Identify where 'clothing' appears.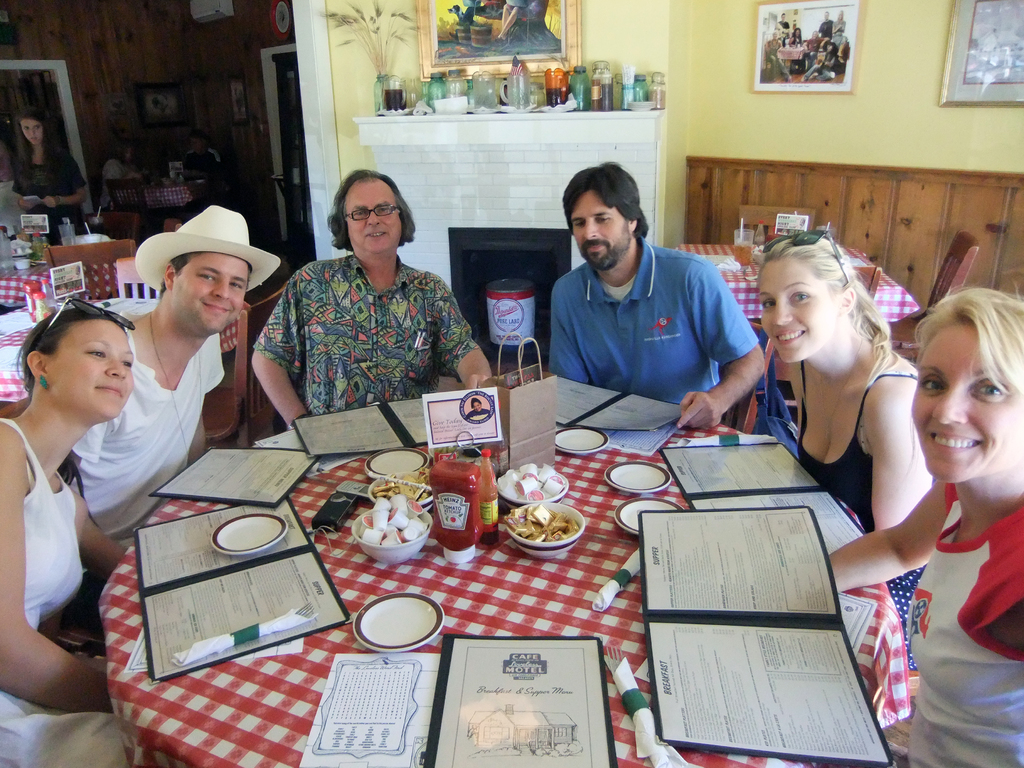
Appears at {"x1": 910, "y1": 490, "x2": 1023, "y2": 767}.
